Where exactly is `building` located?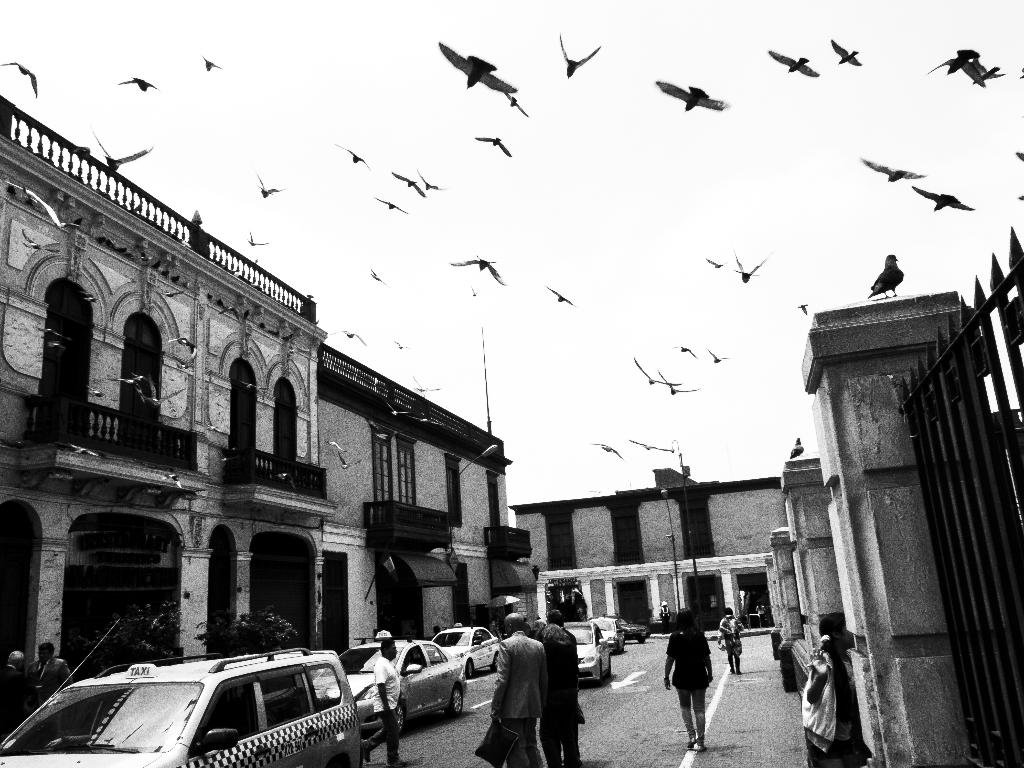
Its bounding box is crop(0, 83, 331, 750).
